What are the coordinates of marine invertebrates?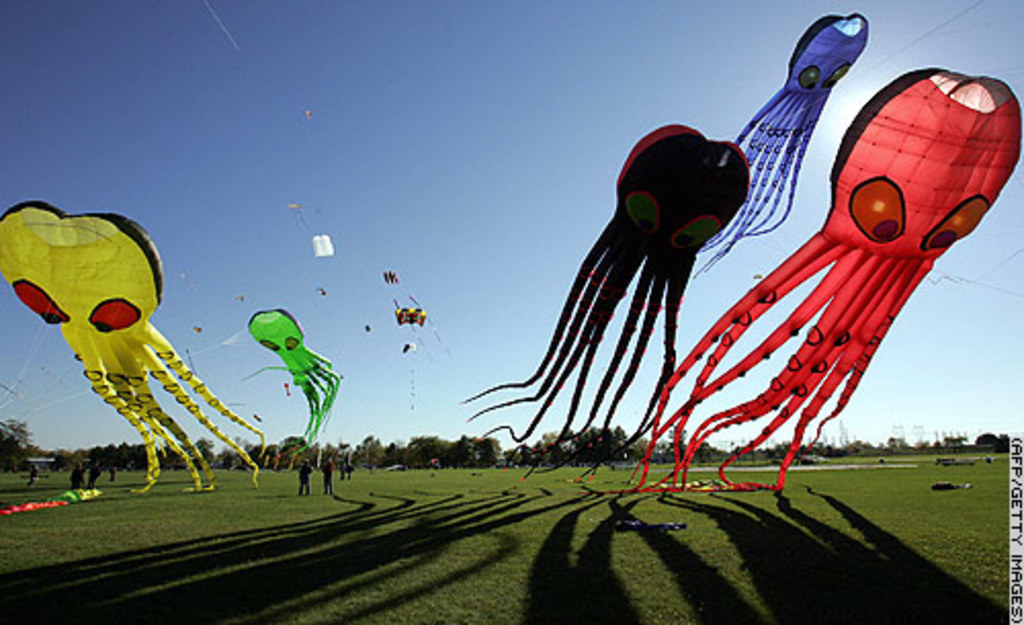
locate(696, 2, 883, 287).
